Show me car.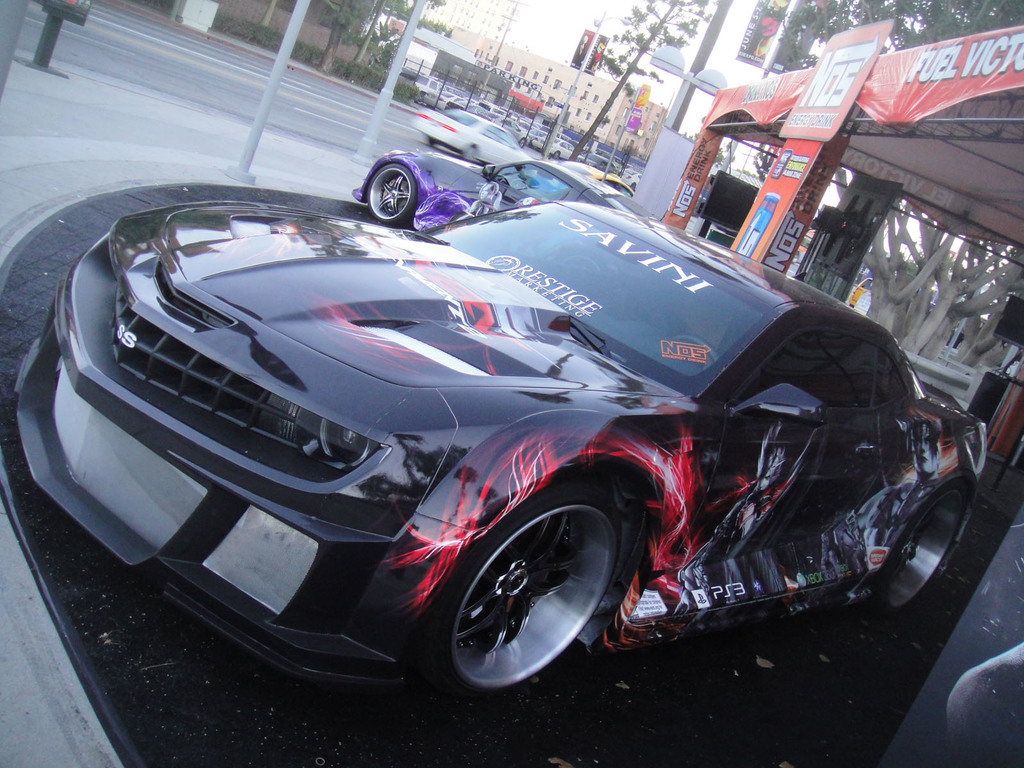
car is here: [354,158,650,224].
